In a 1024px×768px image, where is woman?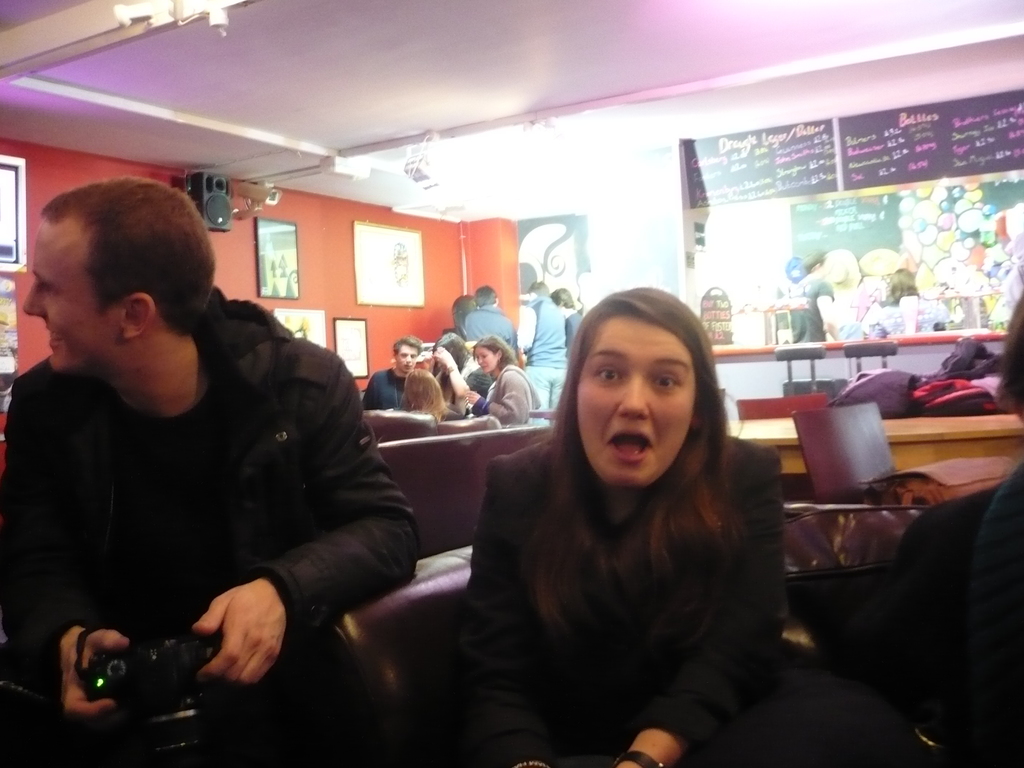
x1=880 y1=260 x2=943 y2=328.
